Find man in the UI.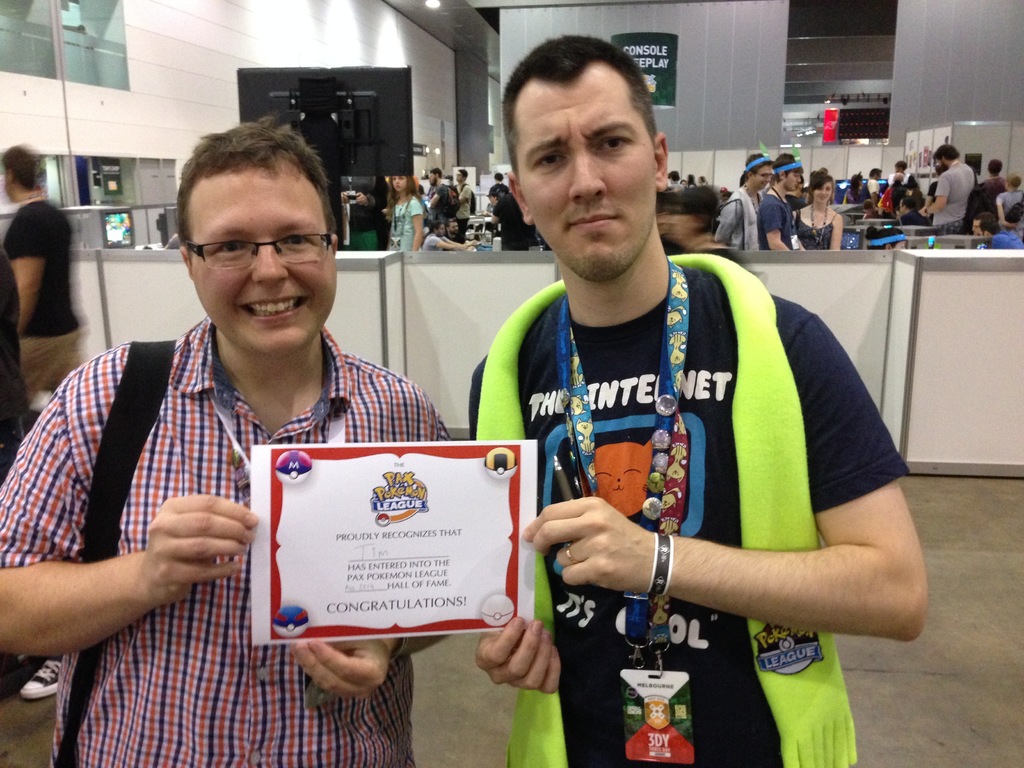
UI element at 758 152 805 253.
